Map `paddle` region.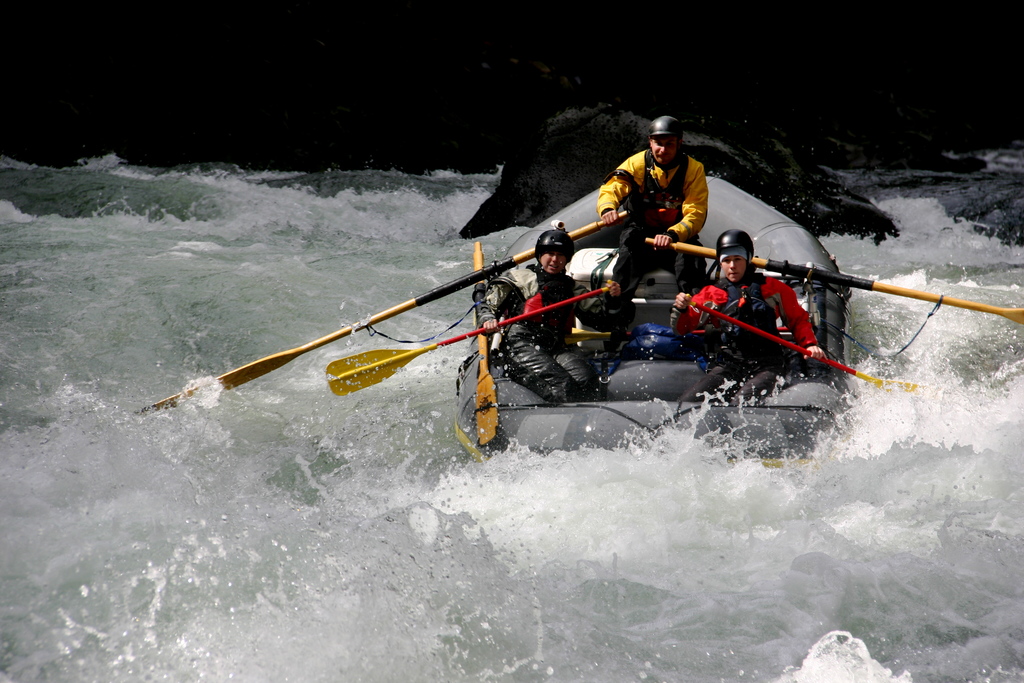
Mapped to [x1=691, y1=299, x2=931, y2=392].
